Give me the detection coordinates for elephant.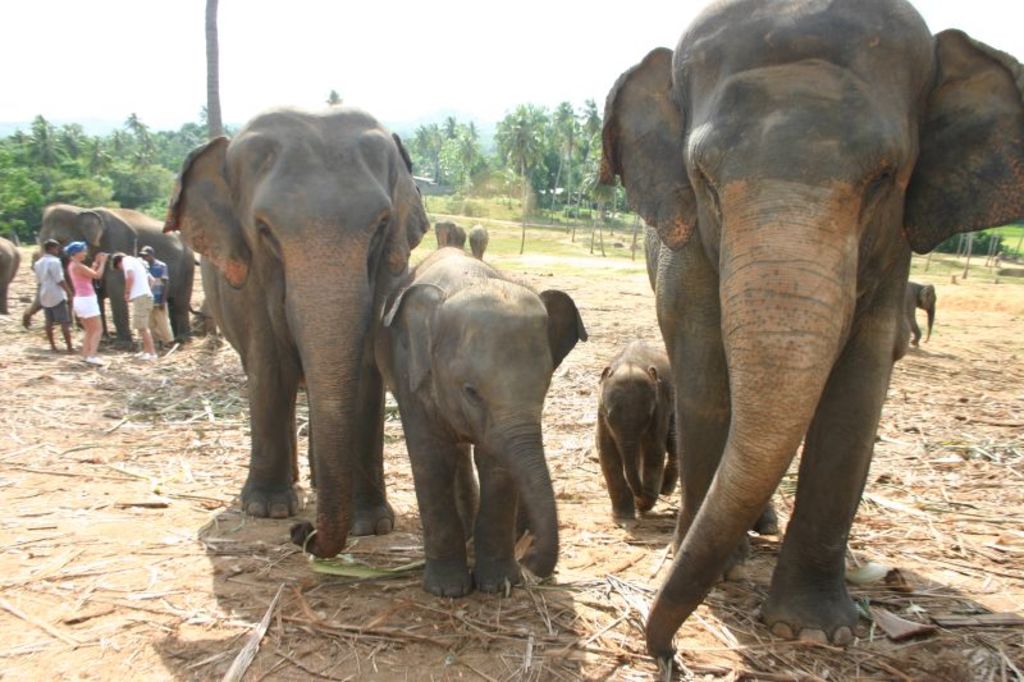
l=23, t=206, r=195, b=337.
